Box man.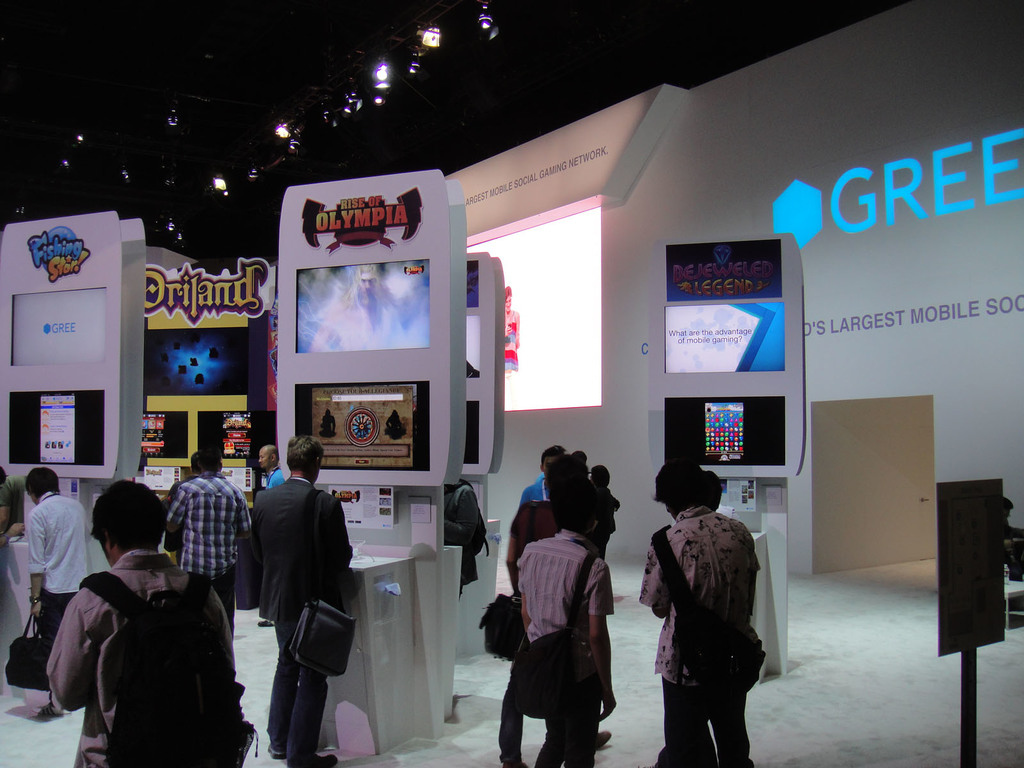
locate(26, 463, 93, 718).
